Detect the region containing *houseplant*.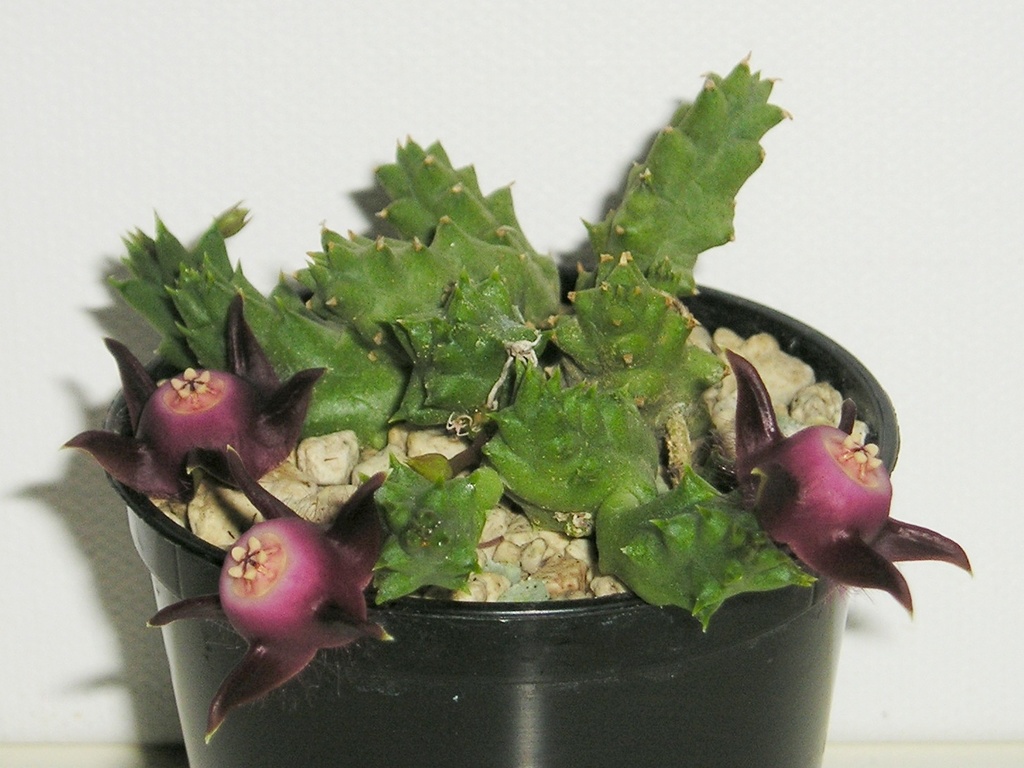
(56, 44, 974, 767).
